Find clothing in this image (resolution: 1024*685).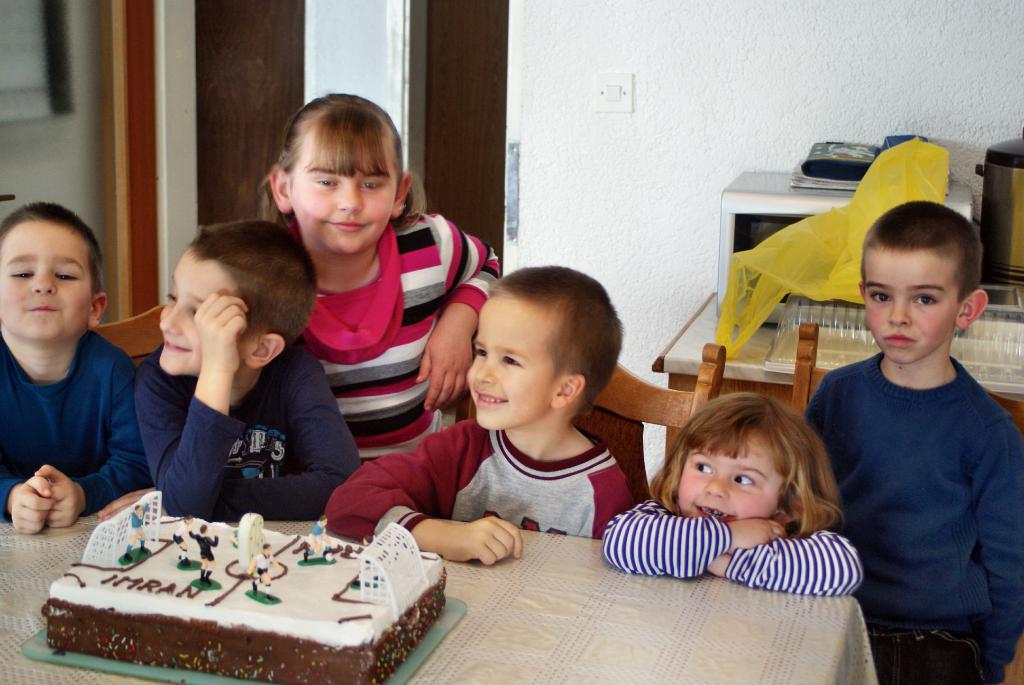
0, 317, 145, 537.
